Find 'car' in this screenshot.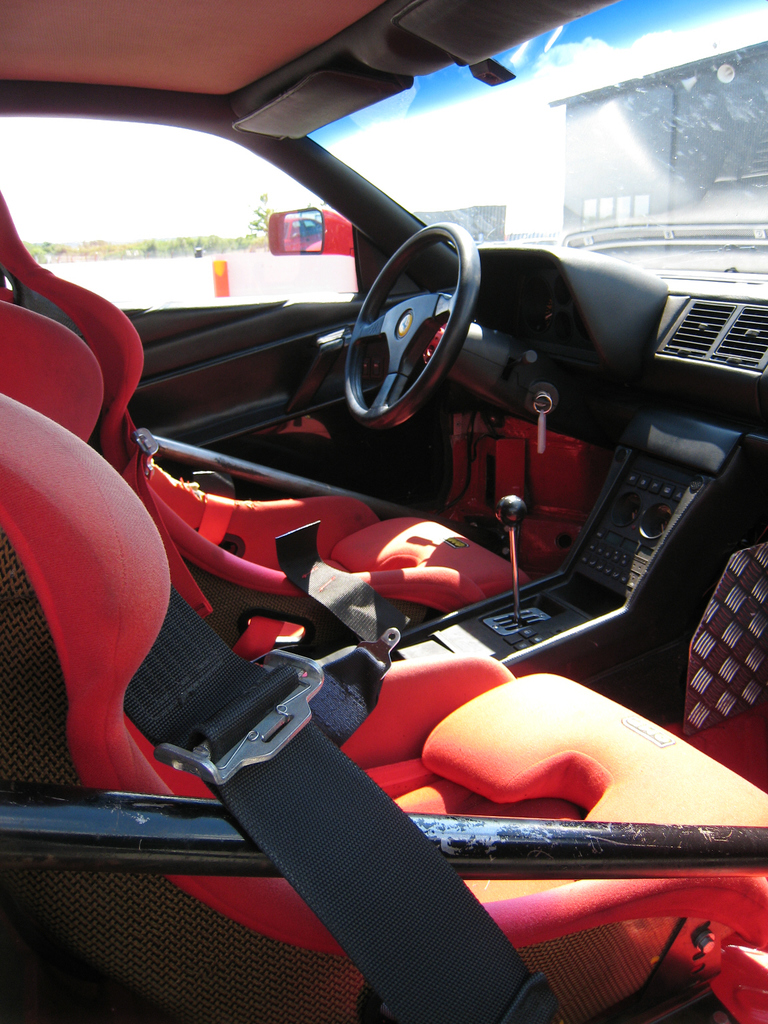
The bounding box for 'car' is [0, 0, 767, 1023].
